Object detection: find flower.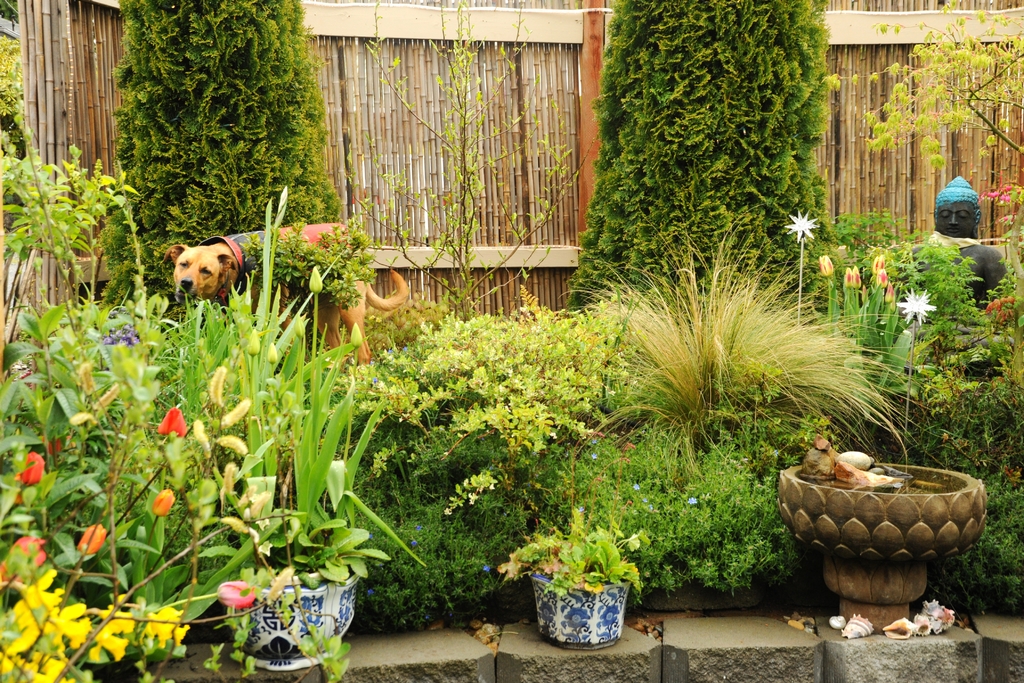
select_region(1000, 169, 1004, 177).
